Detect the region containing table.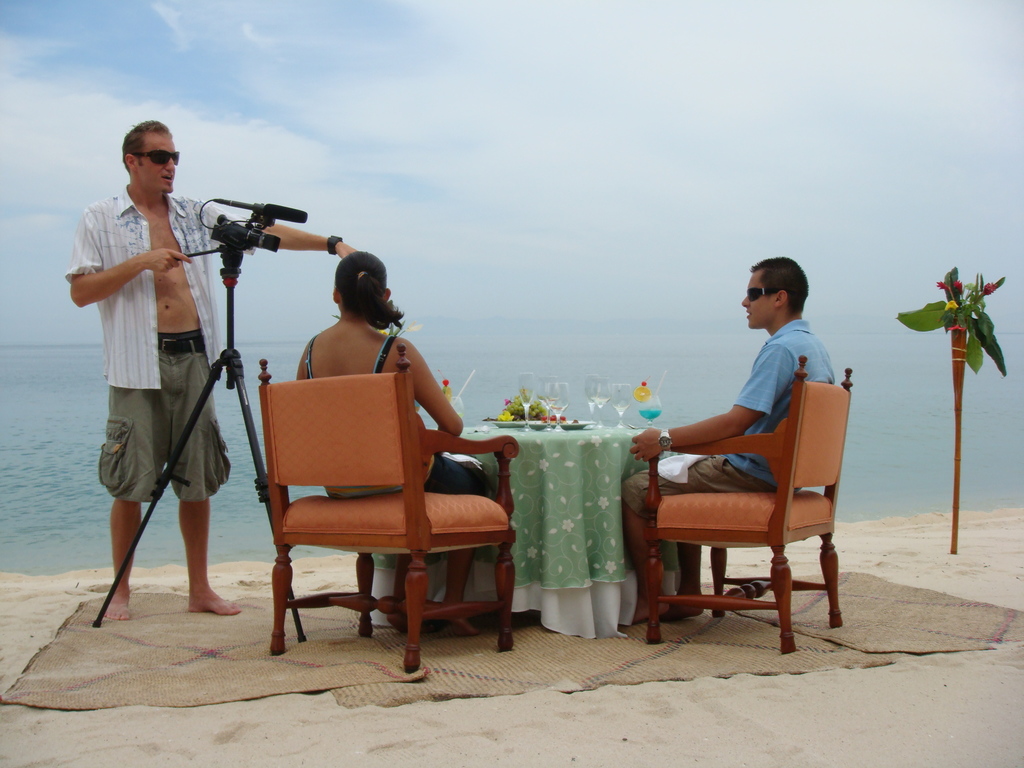
box(369, 419, 676, 637).
